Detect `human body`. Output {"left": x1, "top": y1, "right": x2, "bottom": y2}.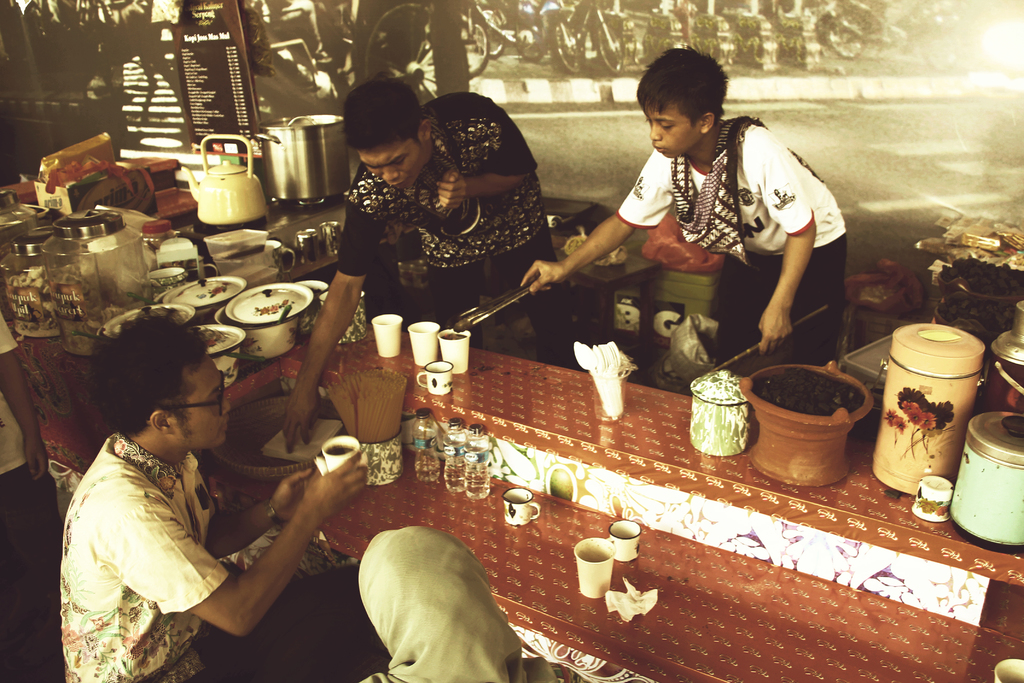
{"left": 278, "top": 62, "right": 551, "bottom": 441}.
